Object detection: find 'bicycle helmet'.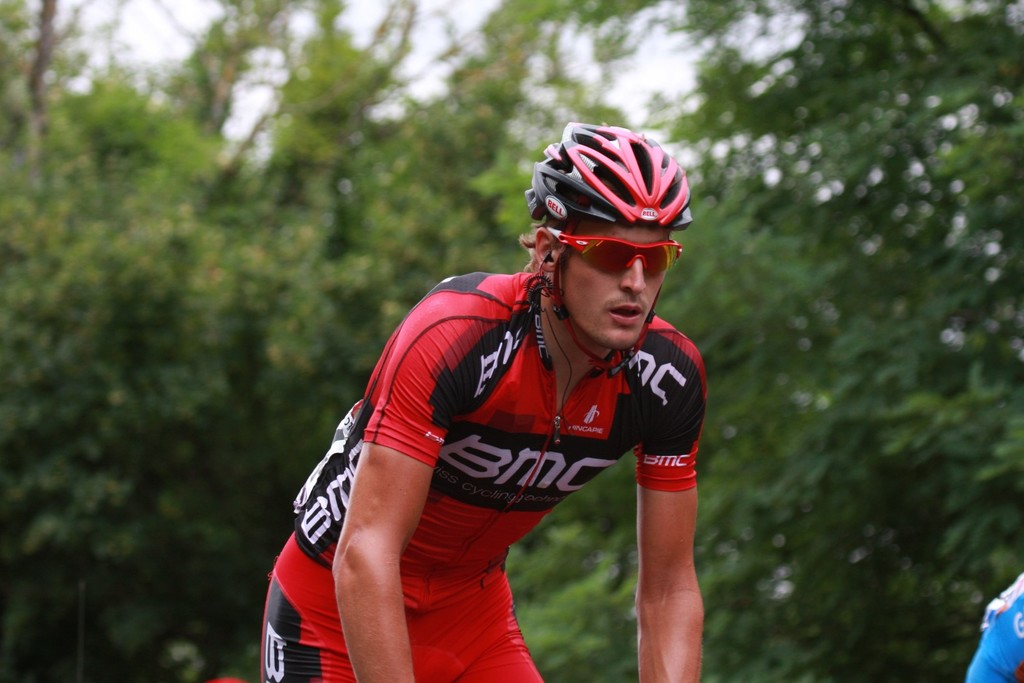
526, 116, 692, 223.
